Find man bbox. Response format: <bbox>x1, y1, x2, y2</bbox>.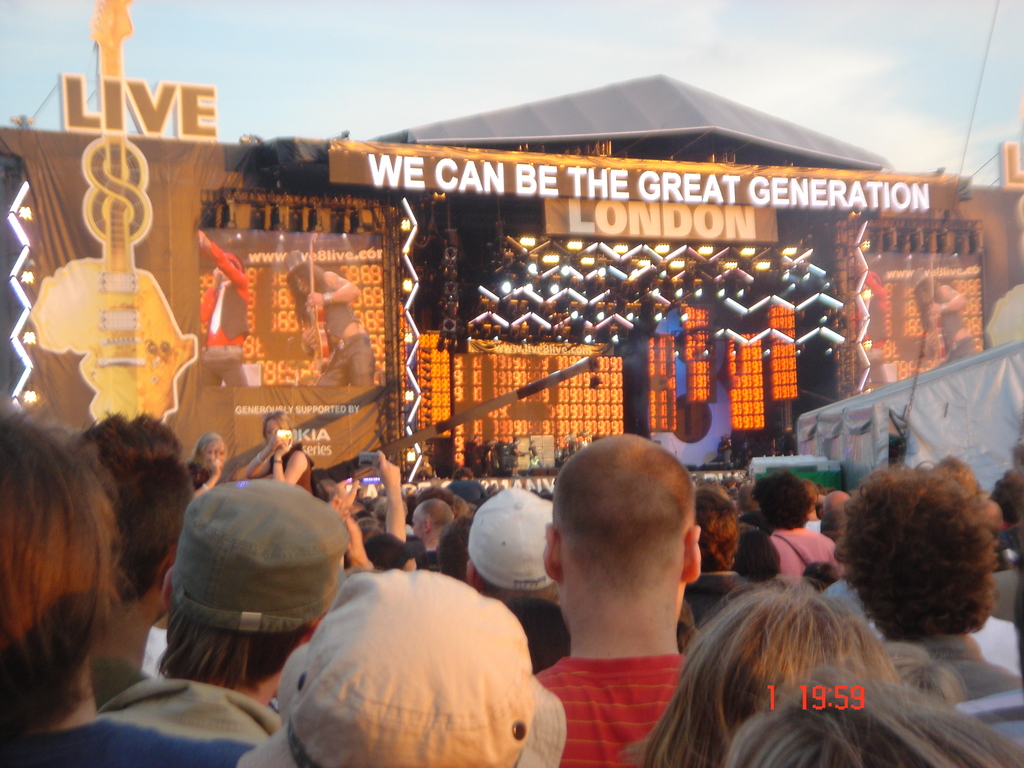
<bbox>512, 441, 758, 756</bbox>.
